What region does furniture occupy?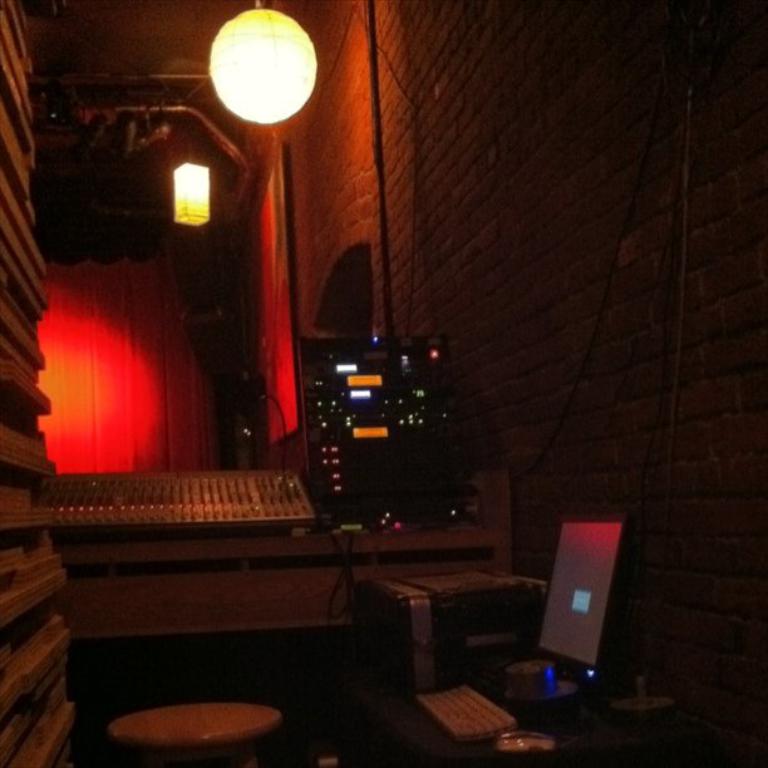
107,703,284,767.
